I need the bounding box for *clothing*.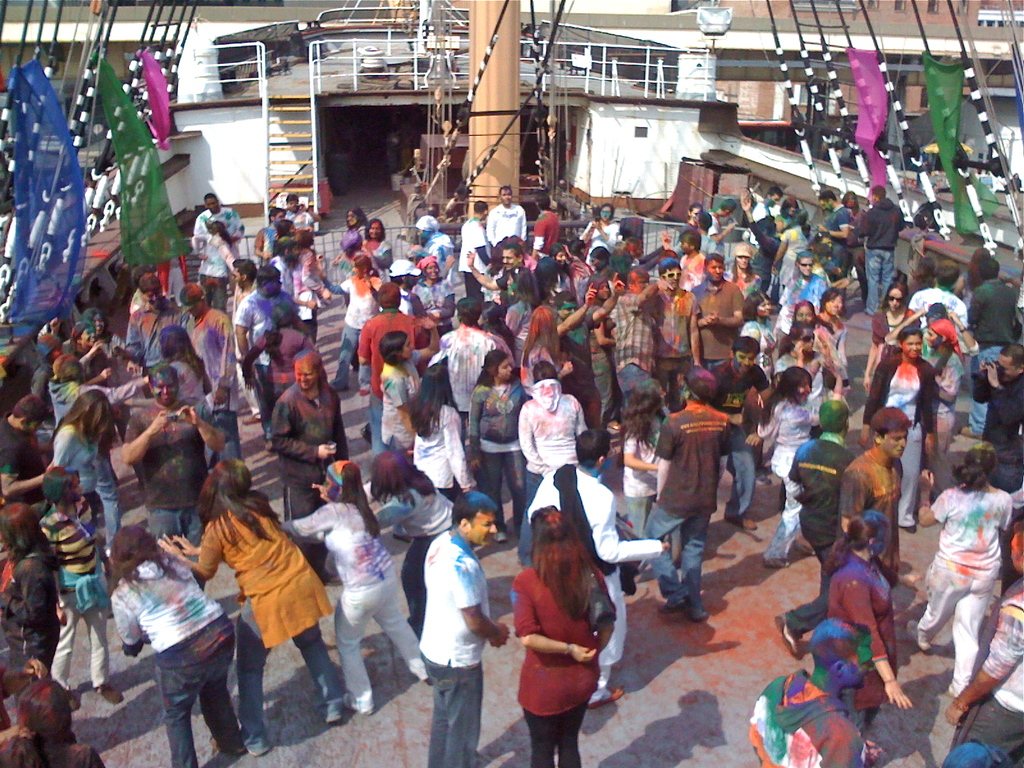
Here it is: (left=187, top=307, right=245, bottom=458).
